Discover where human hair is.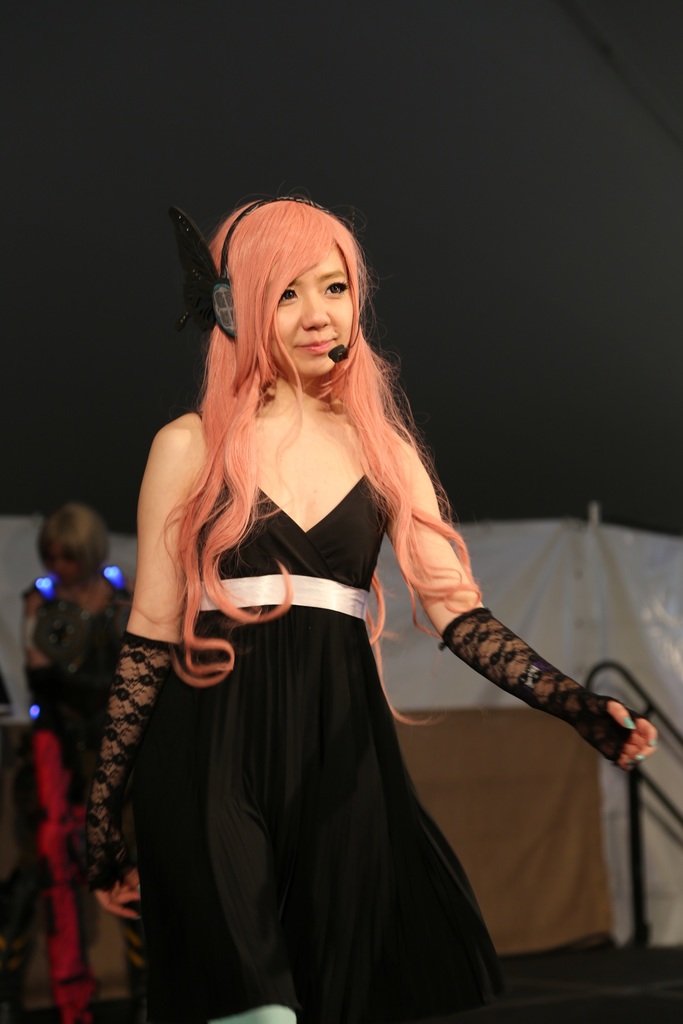
Discovered at select_region(138, 184, 451, 705).
